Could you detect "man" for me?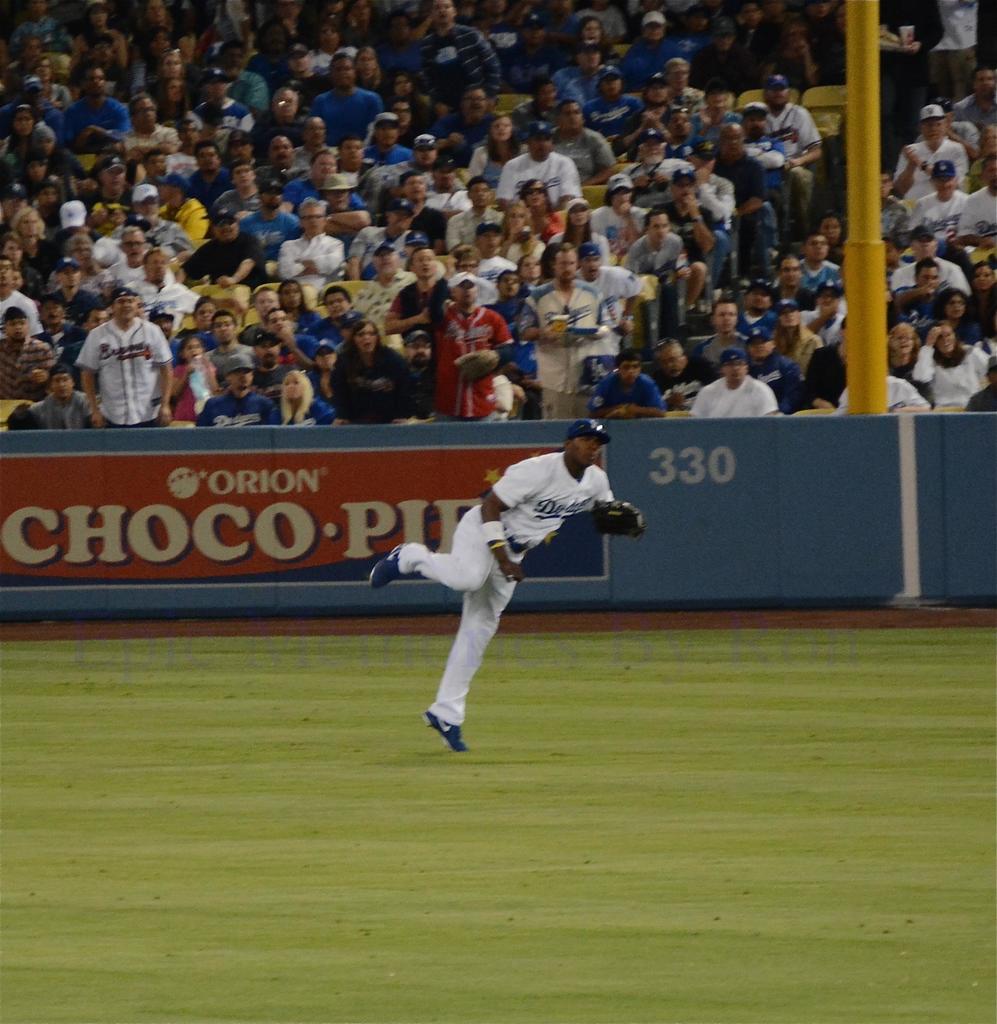
Detection result: <box>396,417,626,746</box>.
